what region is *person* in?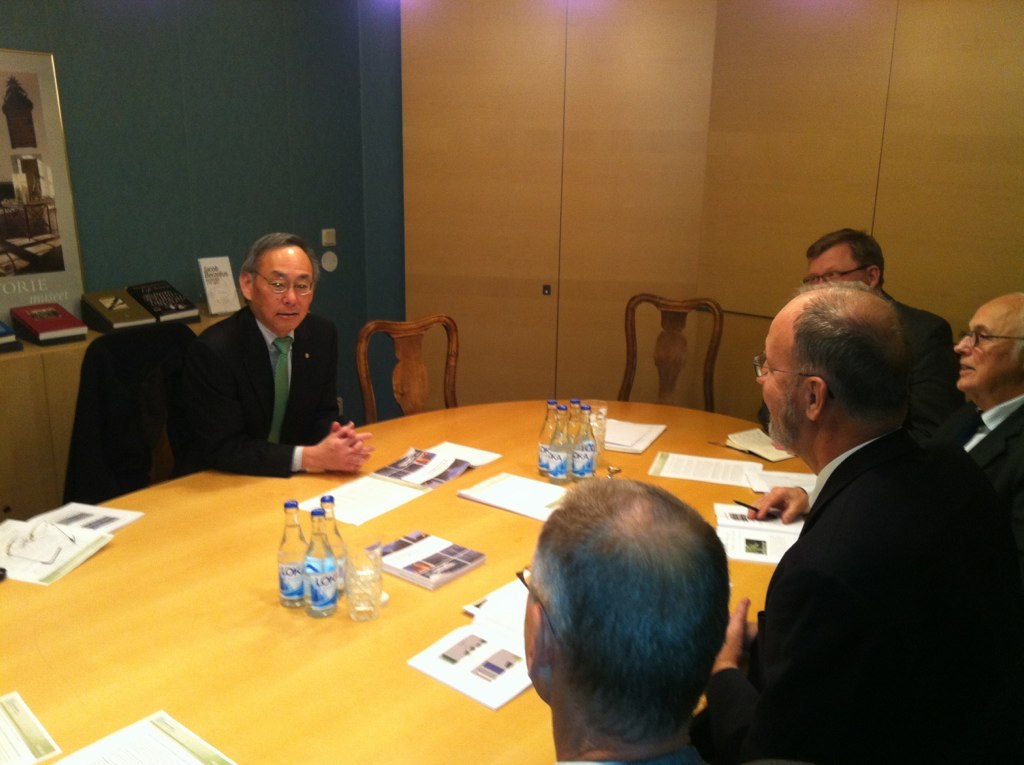
513/464/724/764.
